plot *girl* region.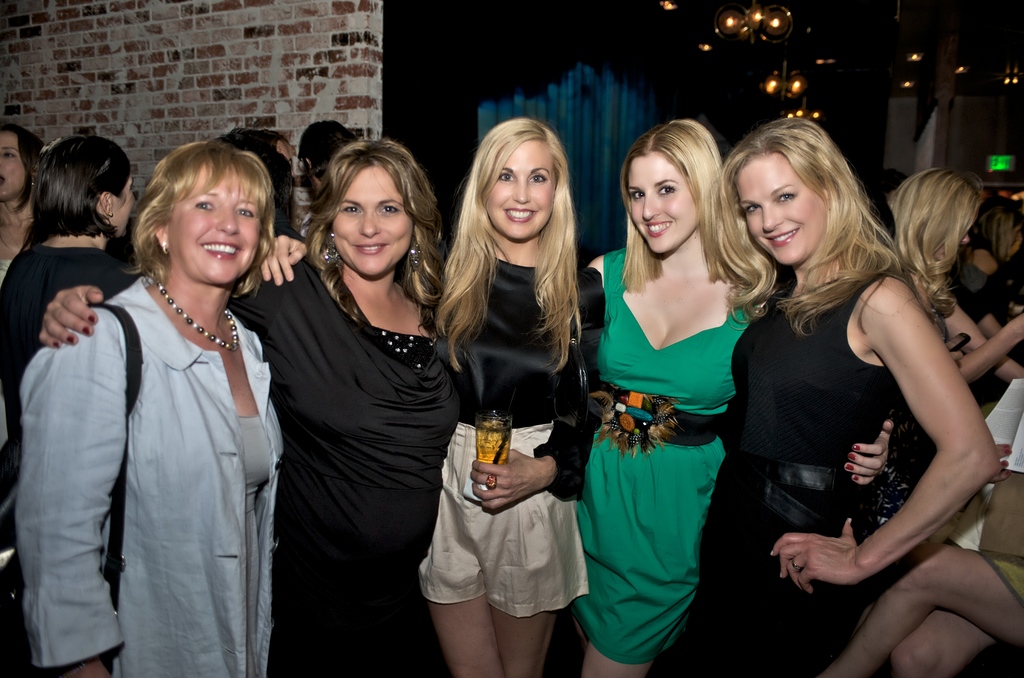
Plotted at l=569, t=117, r=746, b=677.
